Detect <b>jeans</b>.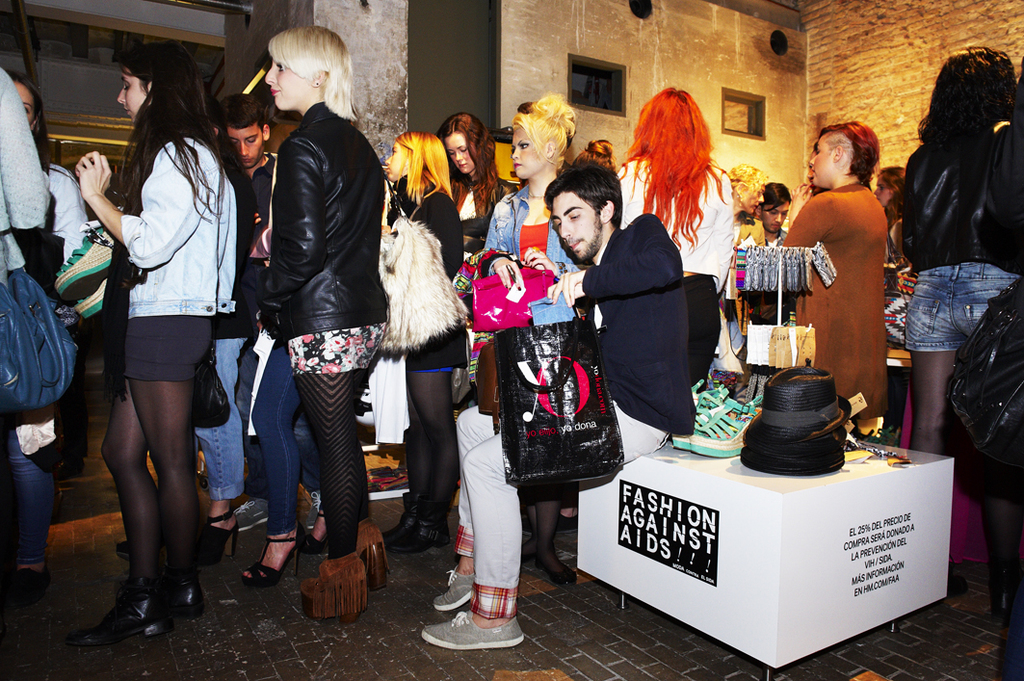
Detected at Rect(903, 263, 1018, 350).
